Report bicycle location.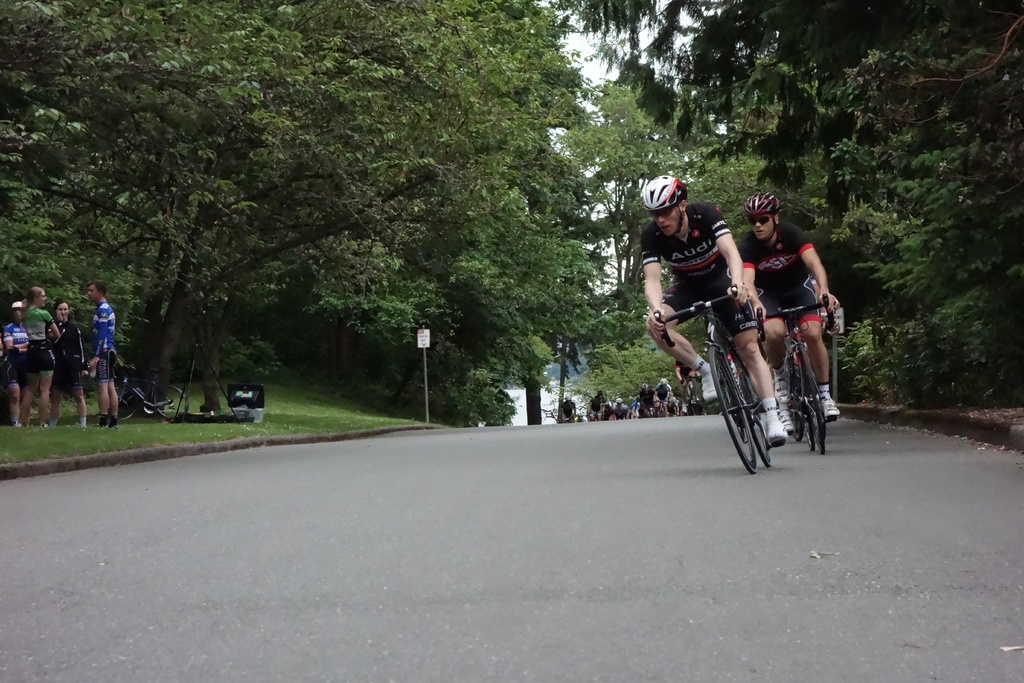
Report: box=[110, 362, 194, 420].
